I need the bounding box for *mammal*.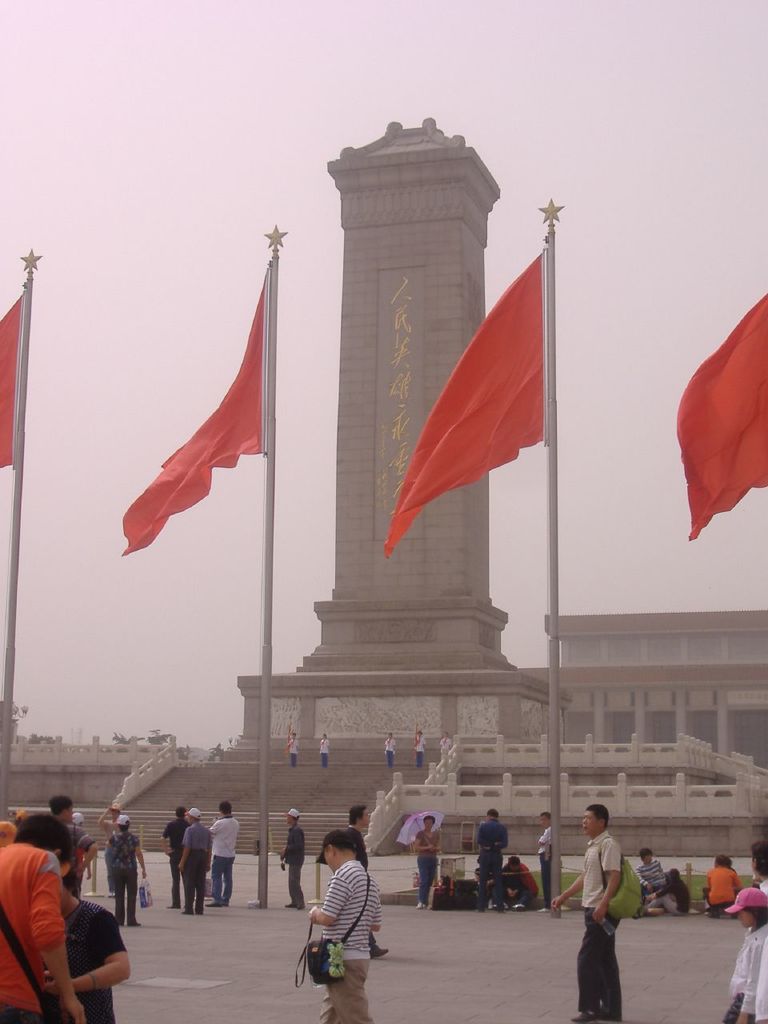
Here it is: Rect(317, 734, 329, 764).
